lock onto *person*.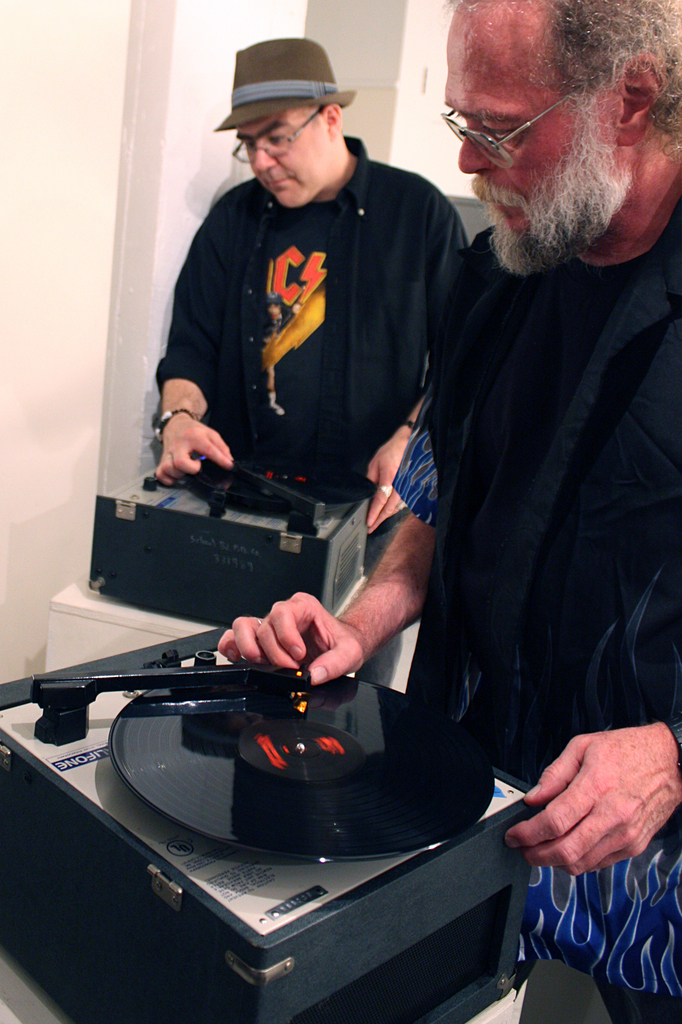
Locked: l=154, t=29, r=476, b=616.
